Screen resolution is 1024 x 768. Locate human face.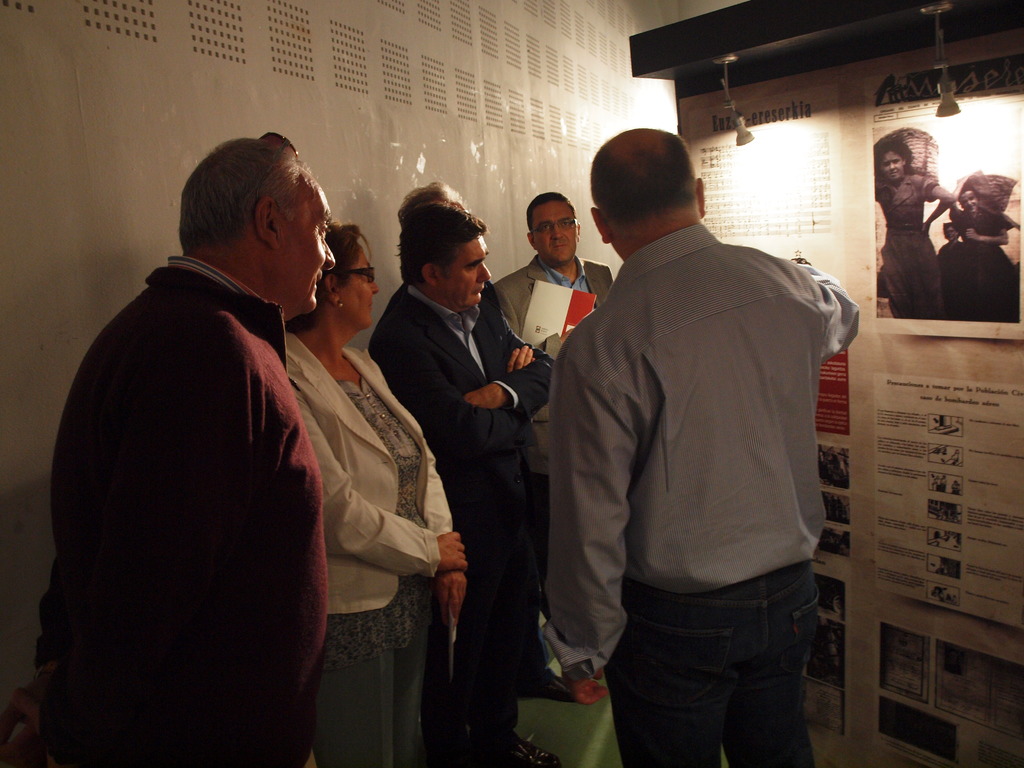
Rect(336, 252, 381, 333).
